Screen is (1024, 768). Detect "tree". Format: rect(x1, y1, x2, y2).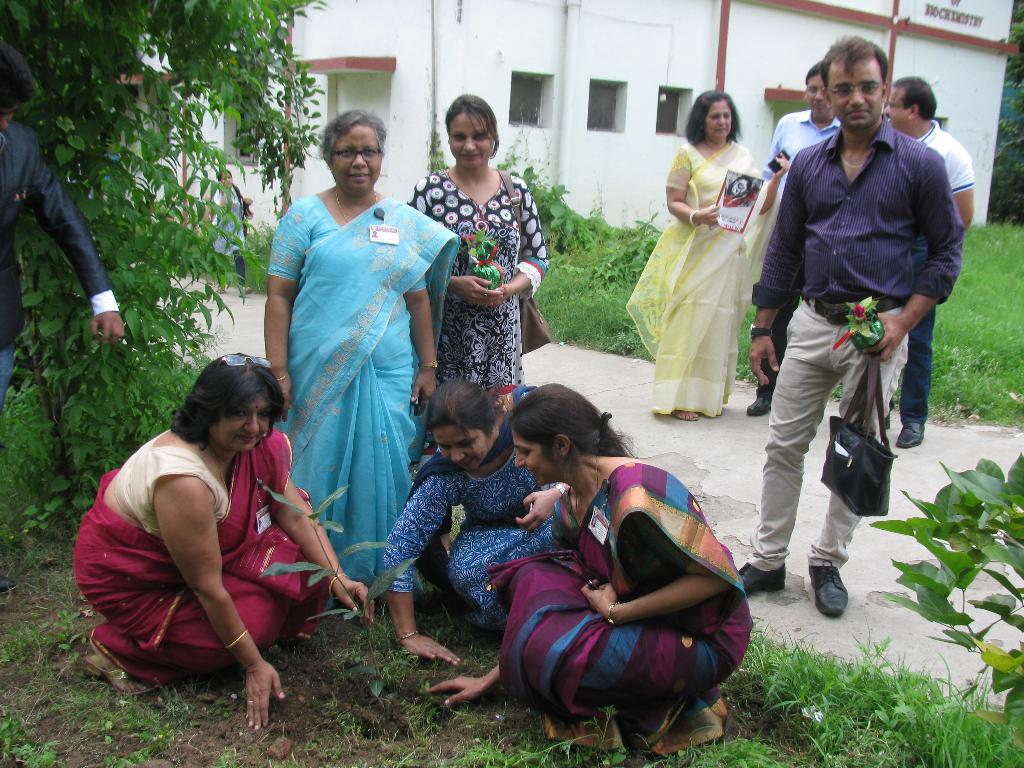
rect(988, 0, 1023, 232).
